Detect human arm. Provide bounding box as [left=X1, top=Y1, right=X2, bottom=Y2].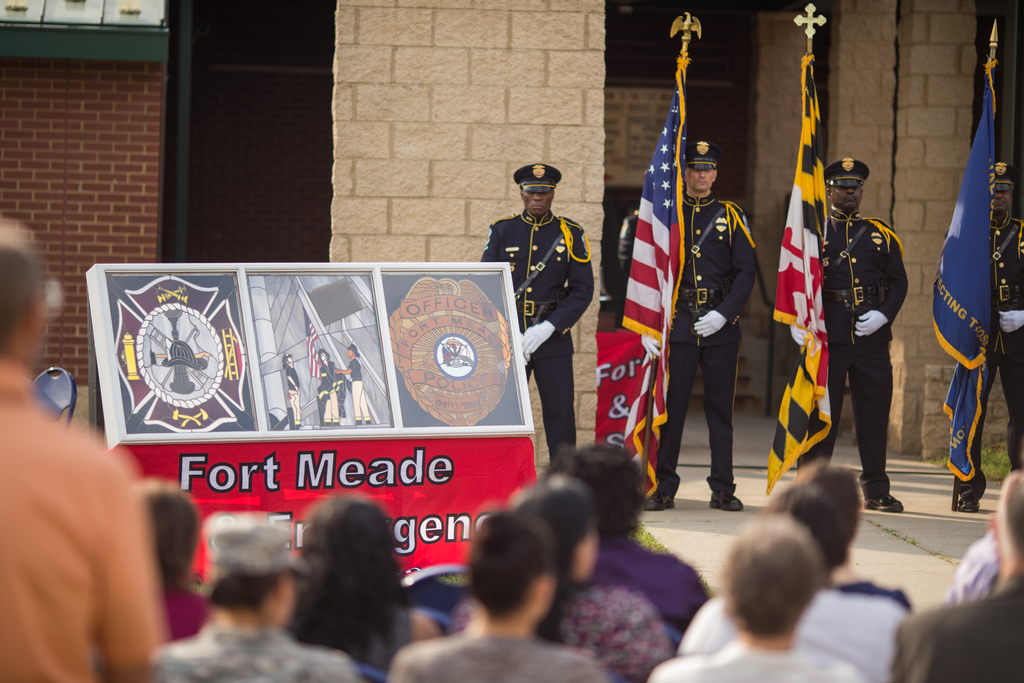
[left=702, top=252, right=758, bottom=333].
